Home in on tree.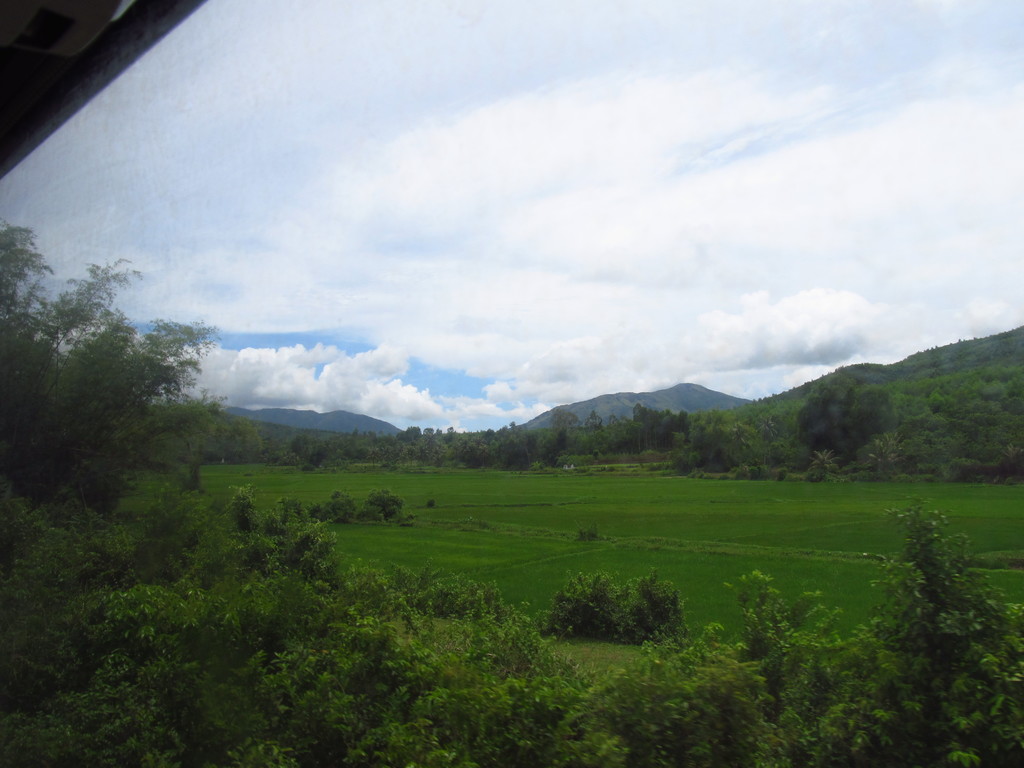
Homed in at left=418, top=440, right=431, bottom=461.
